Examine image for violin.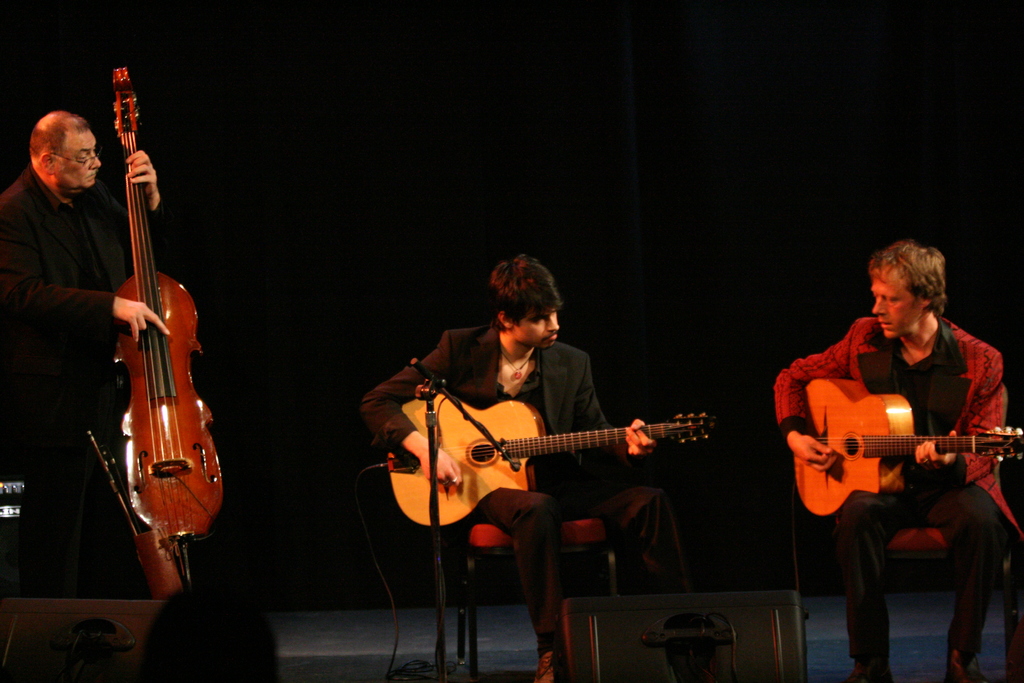
Examination result: l=58, t=68, r=218, b=561.
